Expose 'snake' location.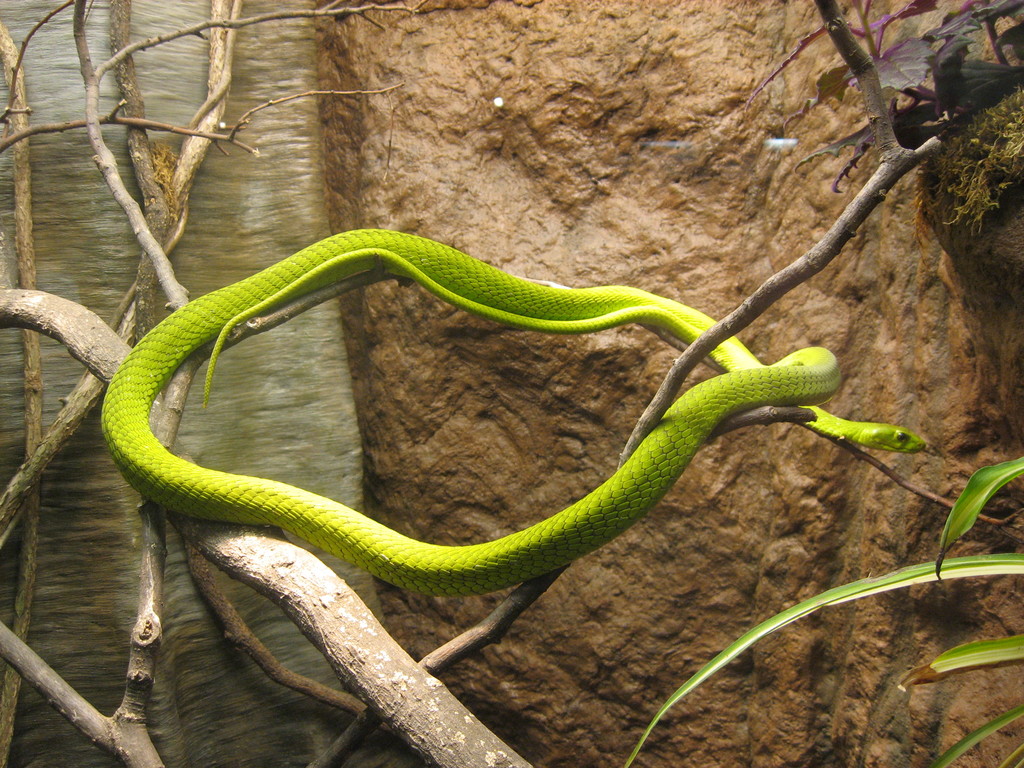
Exposed at 95 222 930 600.
